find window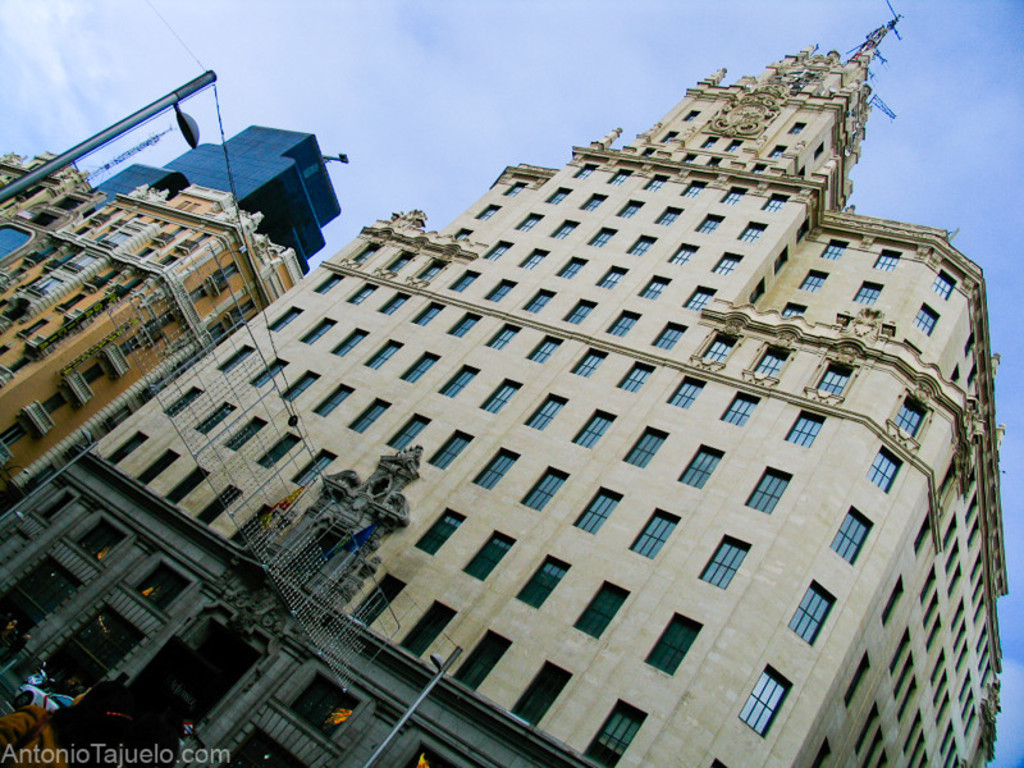
220 411 273 454
